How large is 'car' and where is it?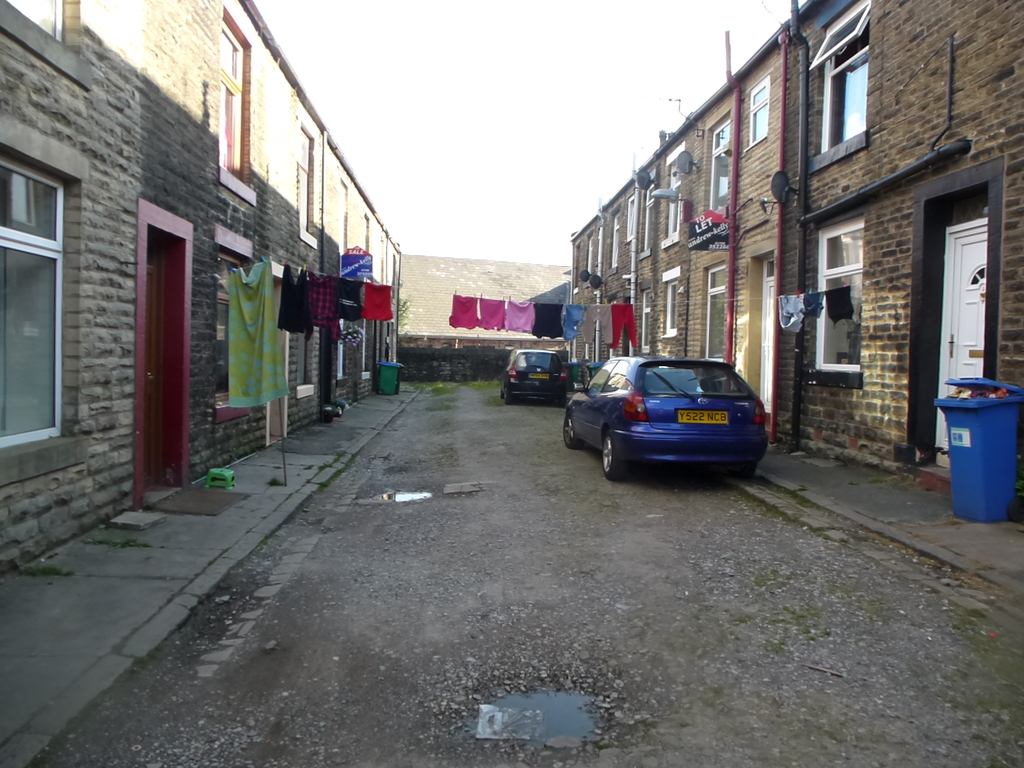
Bounding box: BBox(570, 346, 780, 484).
